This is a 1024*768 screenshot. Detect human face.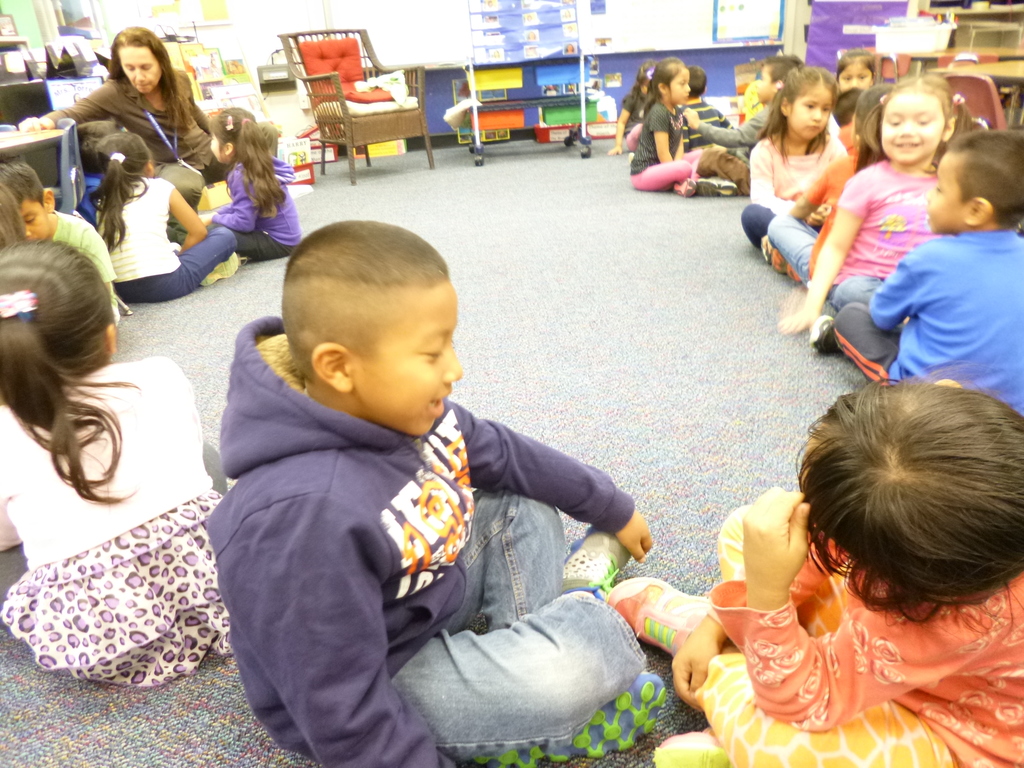
pyautogui.locateOnScreen(116, 47, 161, 95).
